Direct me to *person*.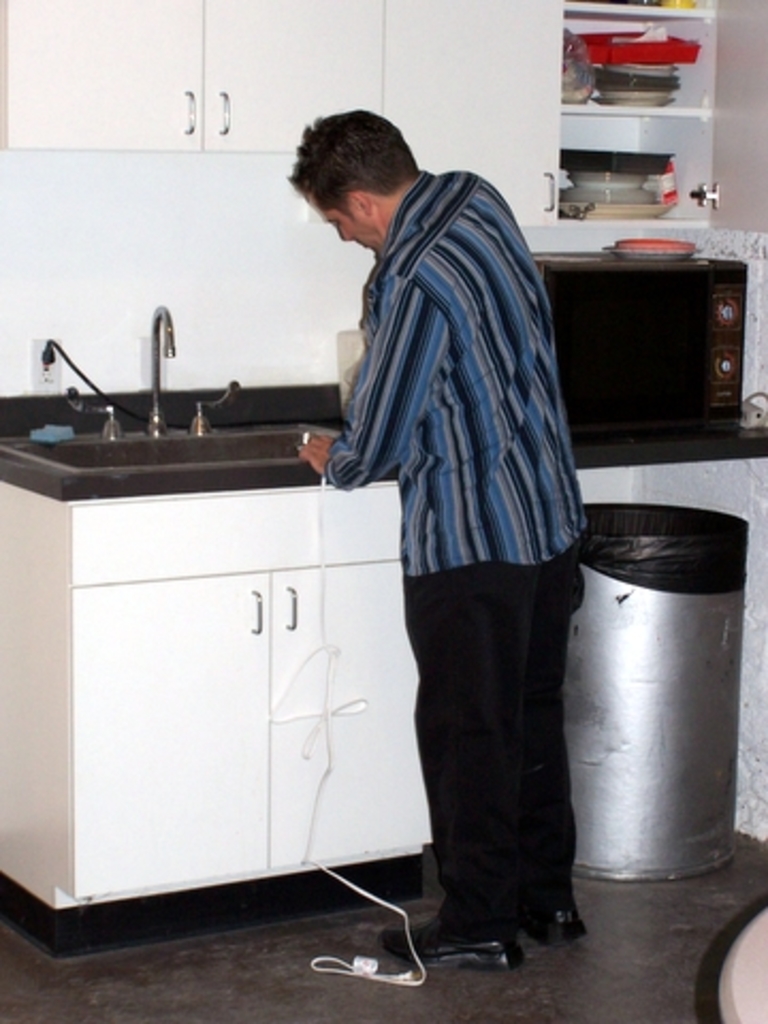
Direction: box(284, 111, 585, 962).
